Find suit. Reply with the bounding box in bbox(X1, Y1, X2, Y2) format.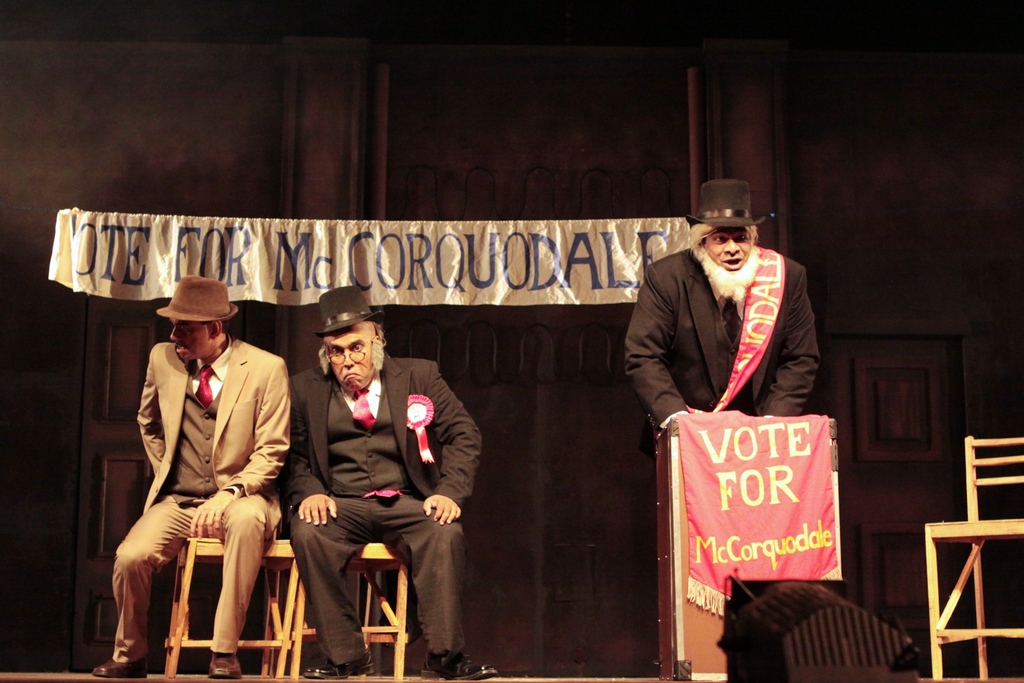
bbox(285, 318, 471, 667).
